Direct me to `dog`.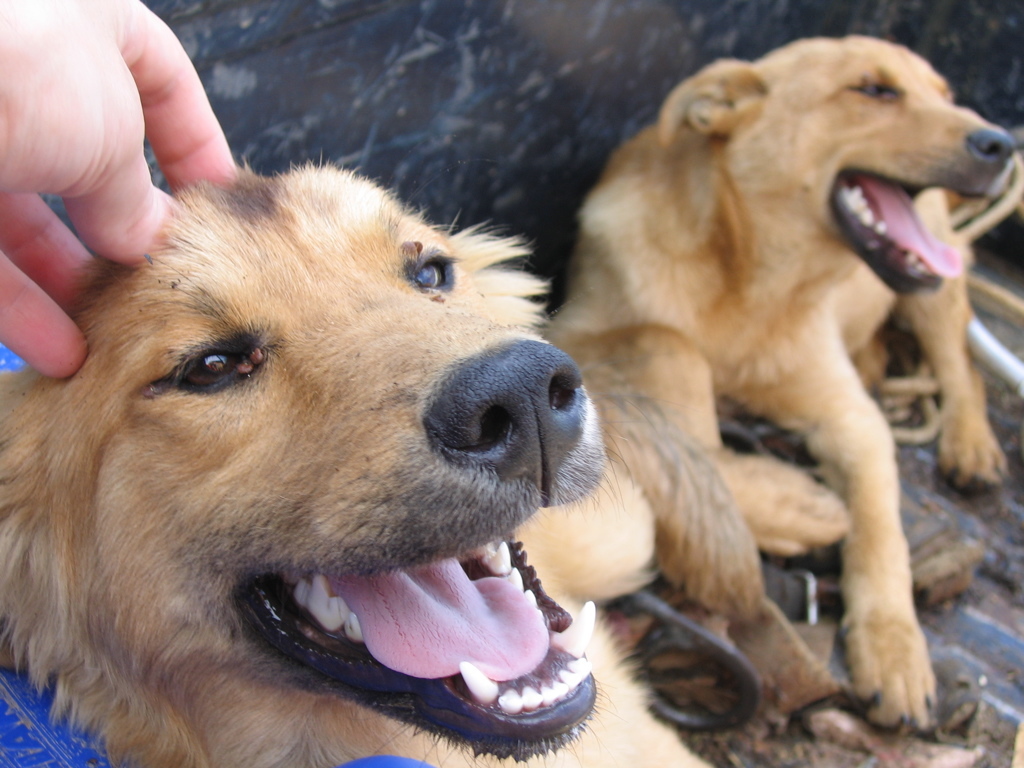
Direction: box=[0, 146, 720, 767].
